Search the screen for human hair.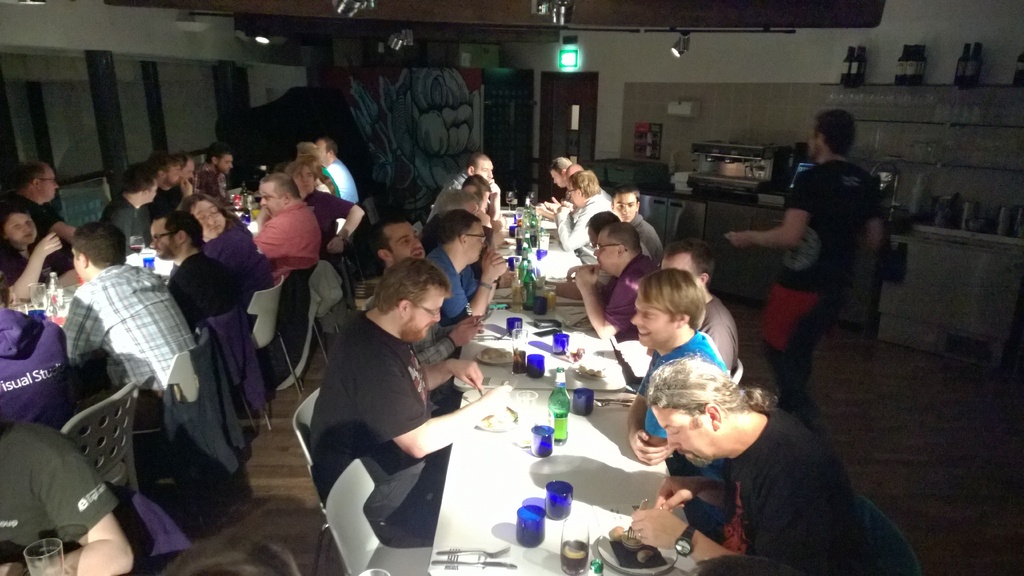
Found at [x1=178, y1=193, x2=239, y2=220].
